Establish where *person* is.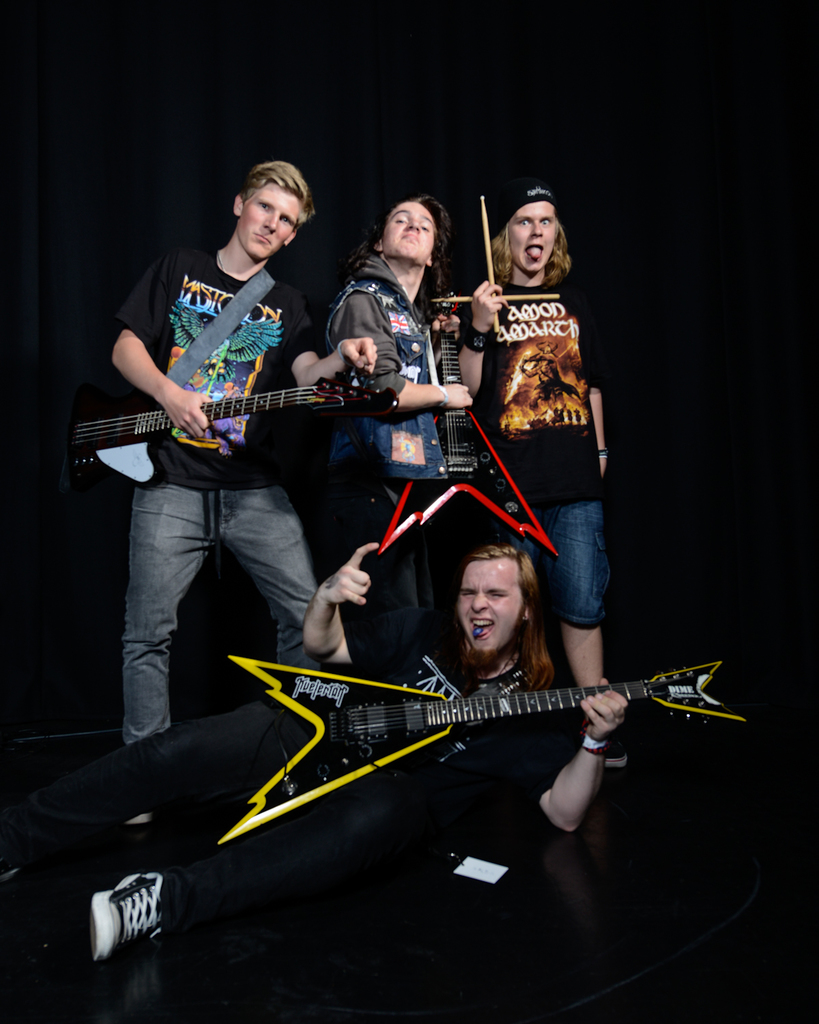
Established at 321, 195, 475, 558.
